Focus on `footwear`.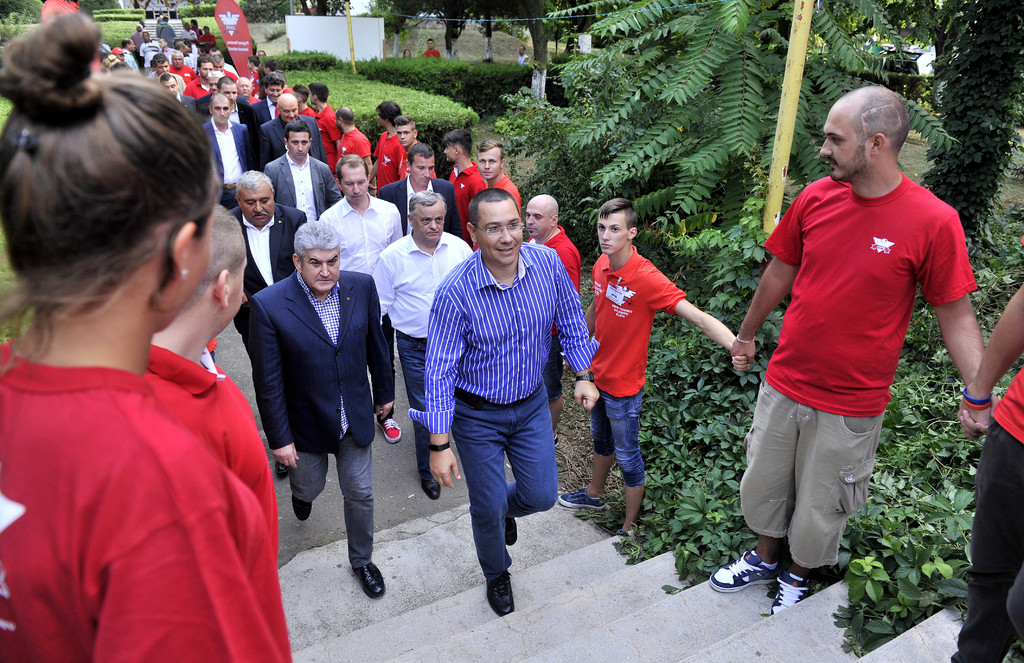
Focused at detection(558, 489, 607, 510).
